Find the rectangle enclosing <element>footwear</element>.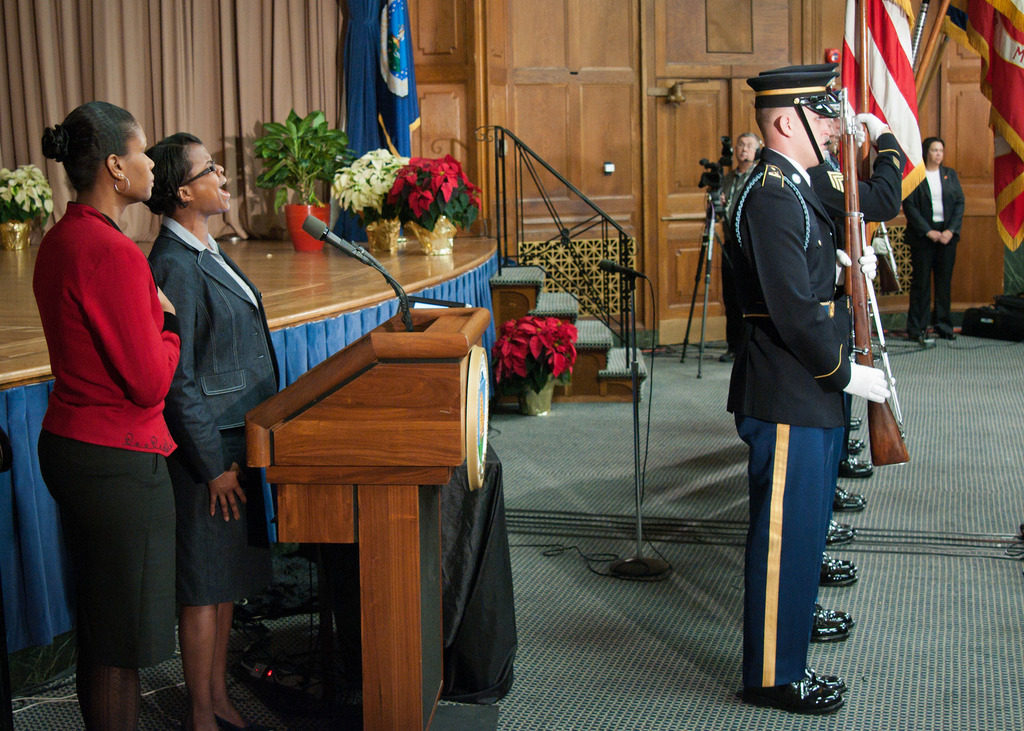
848, 437, 862, 460.
